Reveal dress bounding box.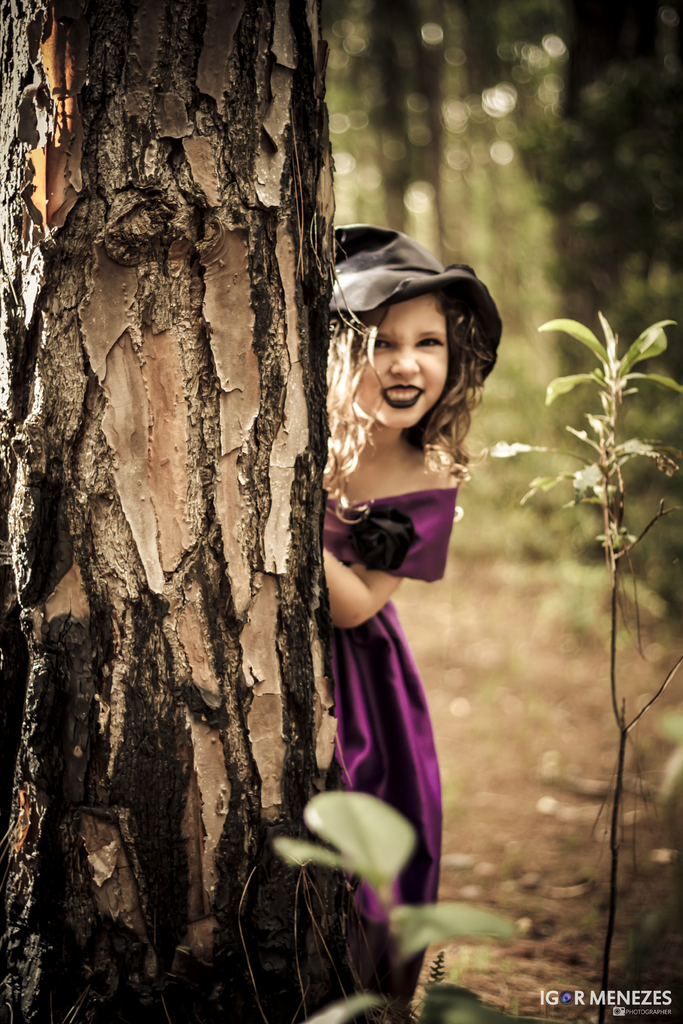
Revealed: crop(318, 491, 454, 1012).
